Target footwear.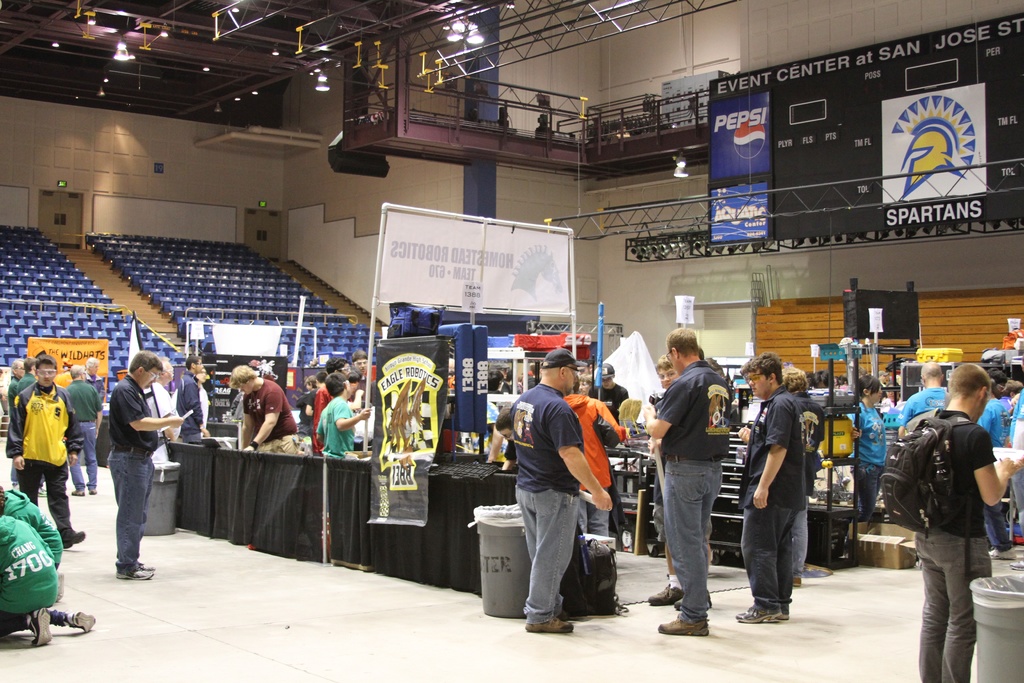
Target region: detection(986, 546, 1021, 561).
